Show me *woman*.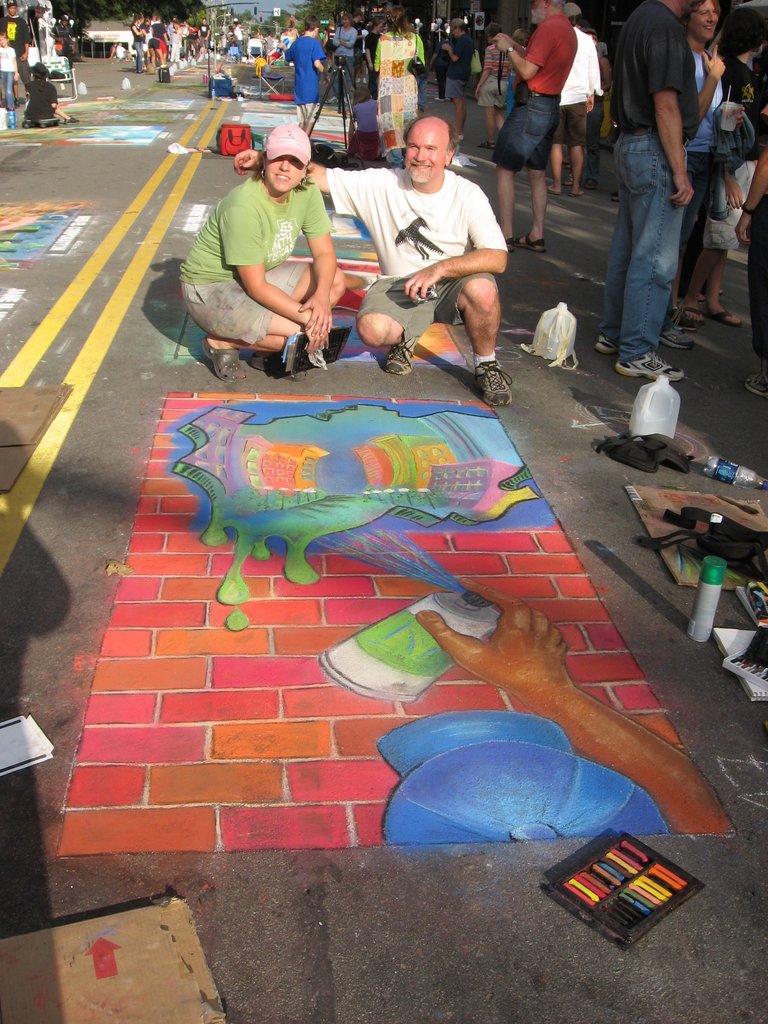
*woman* is here: <bbox>367, 7, 429, 173</bbox>.
